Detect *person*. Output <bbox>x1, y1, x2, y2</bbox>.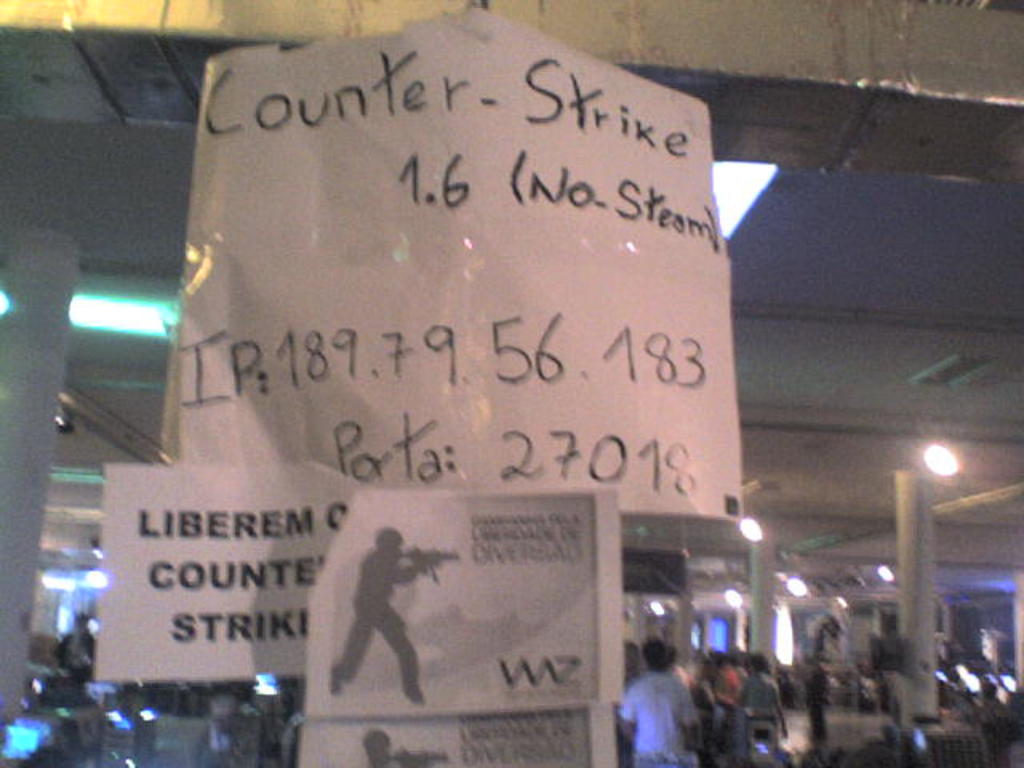
<bbox>734, 658, 781, 760</bbox>.
